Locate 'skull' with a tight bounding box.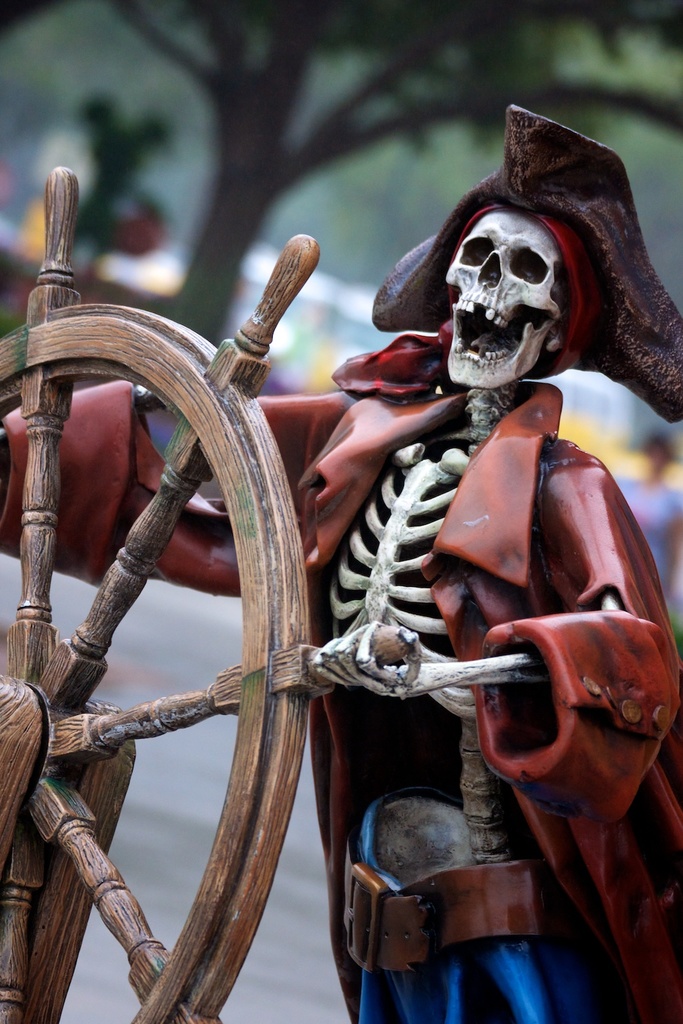
<region>439, 172, 599, 387</region>.
